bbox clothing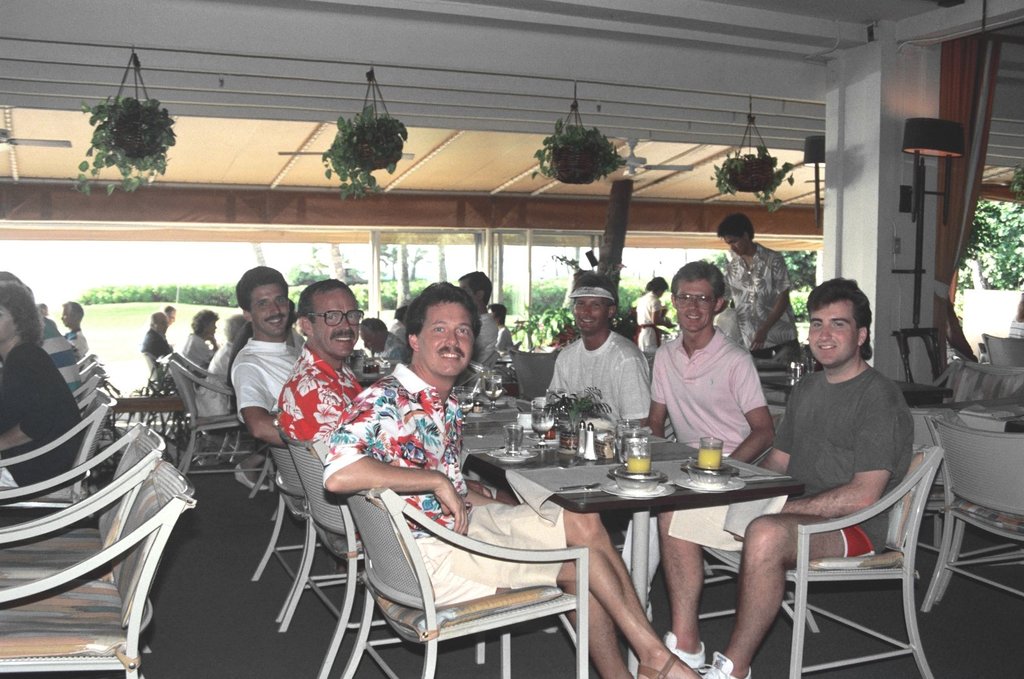
{"x1": 474, "y1": 309, "x2": 498, "y2": 362}
